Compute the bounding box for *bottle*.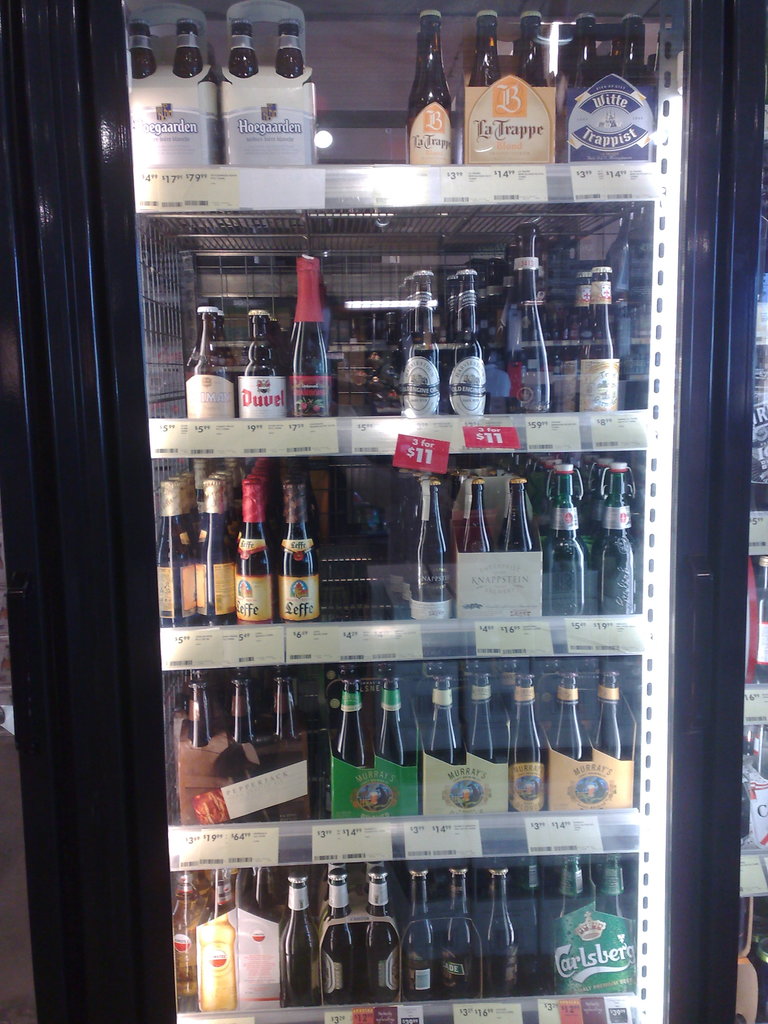
<box>364,857,407,1009</box>.
